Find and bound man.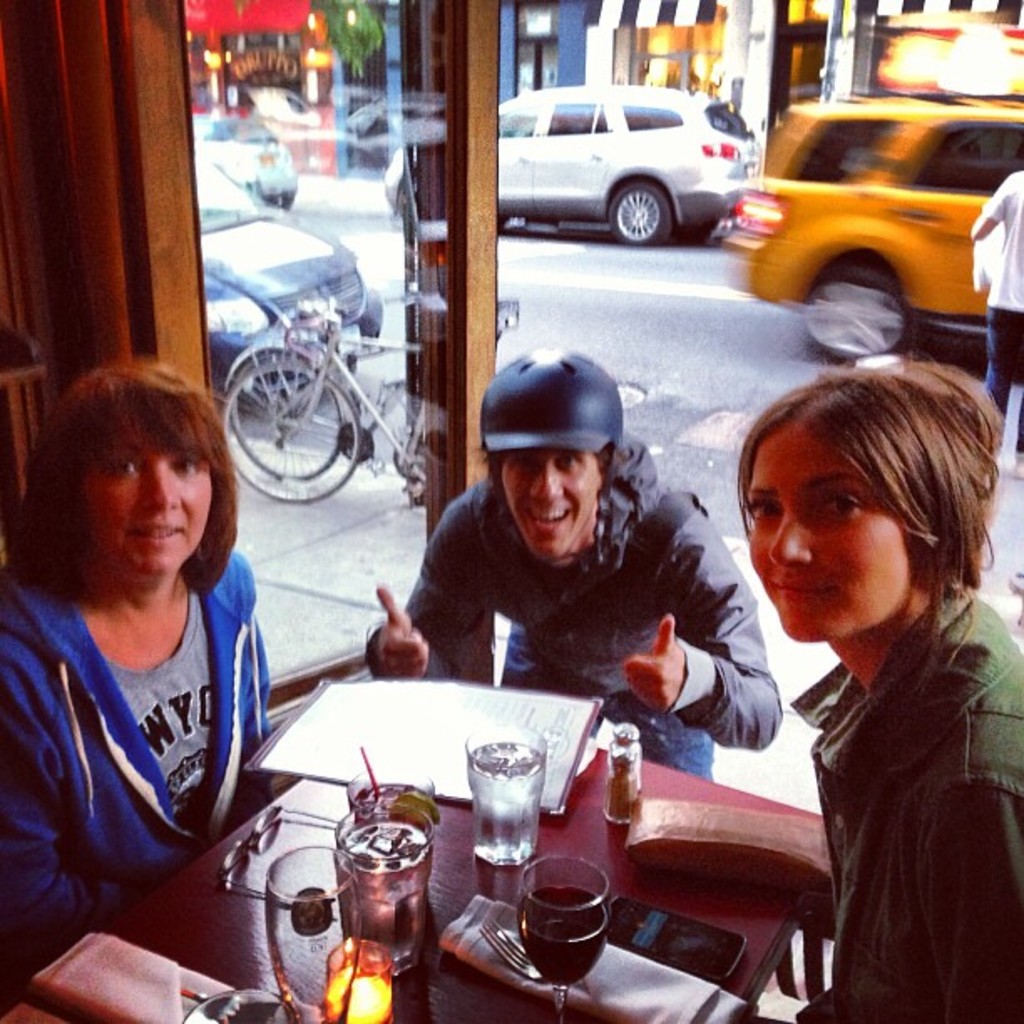
Bound: crop(964, 177, 1022, 482).
